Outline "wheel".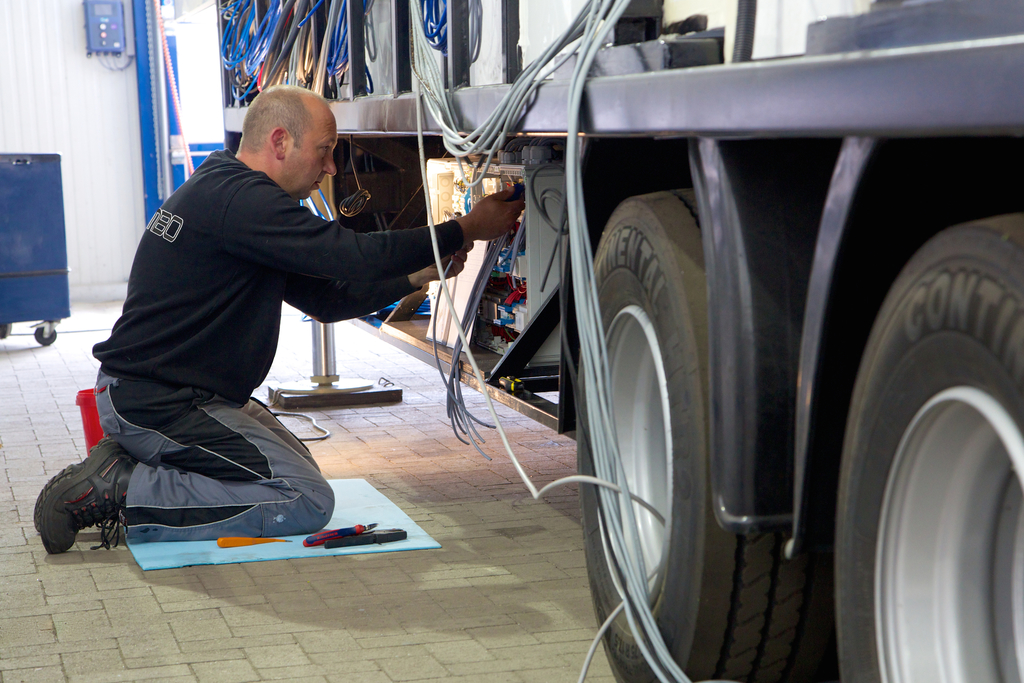
Outline: 592, 163, 791, 651.
